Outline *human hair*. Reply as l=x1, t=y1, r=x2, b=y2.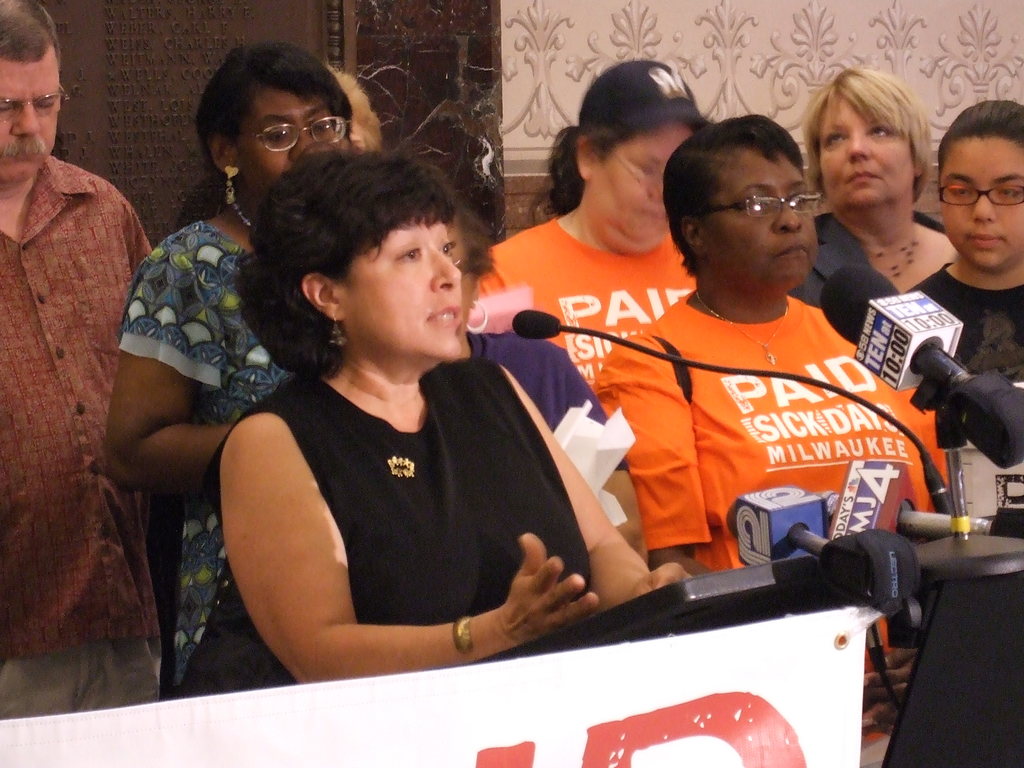
l=940, t=95, r=1017, b=179.
